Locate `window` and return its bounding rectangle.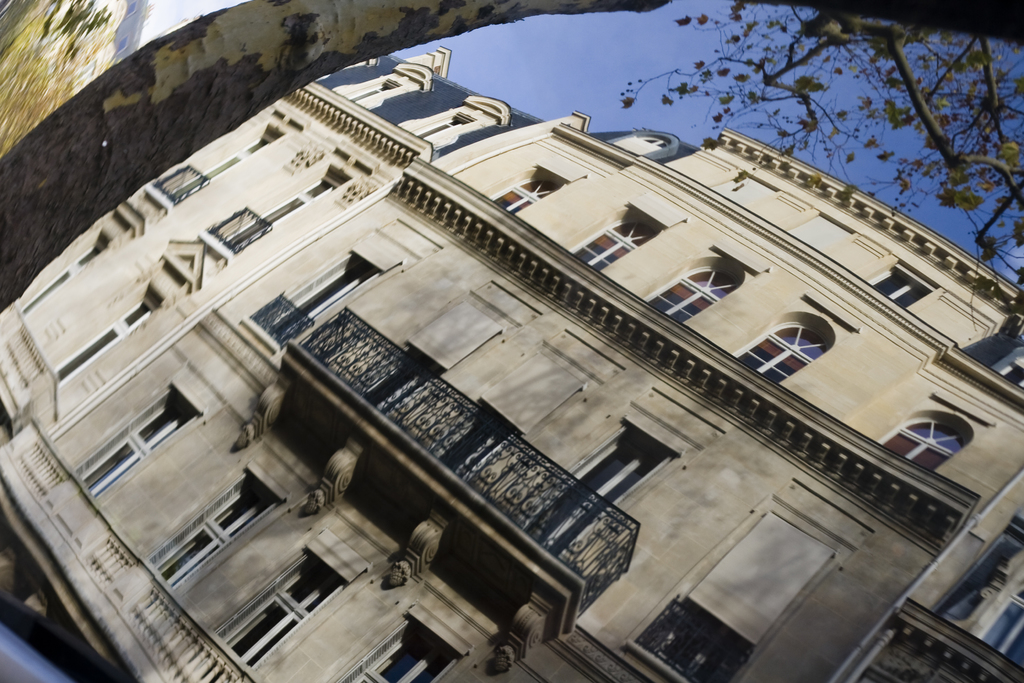
(640,268,744,320).
